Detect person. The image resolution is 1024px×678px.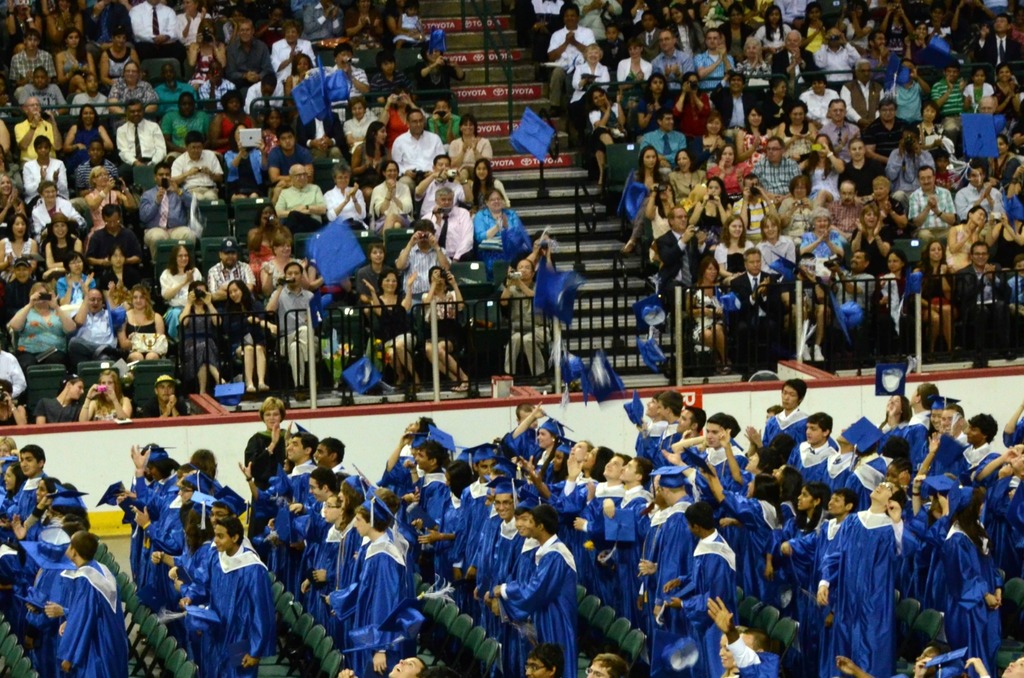
detection(278, 162, 326, 246).
